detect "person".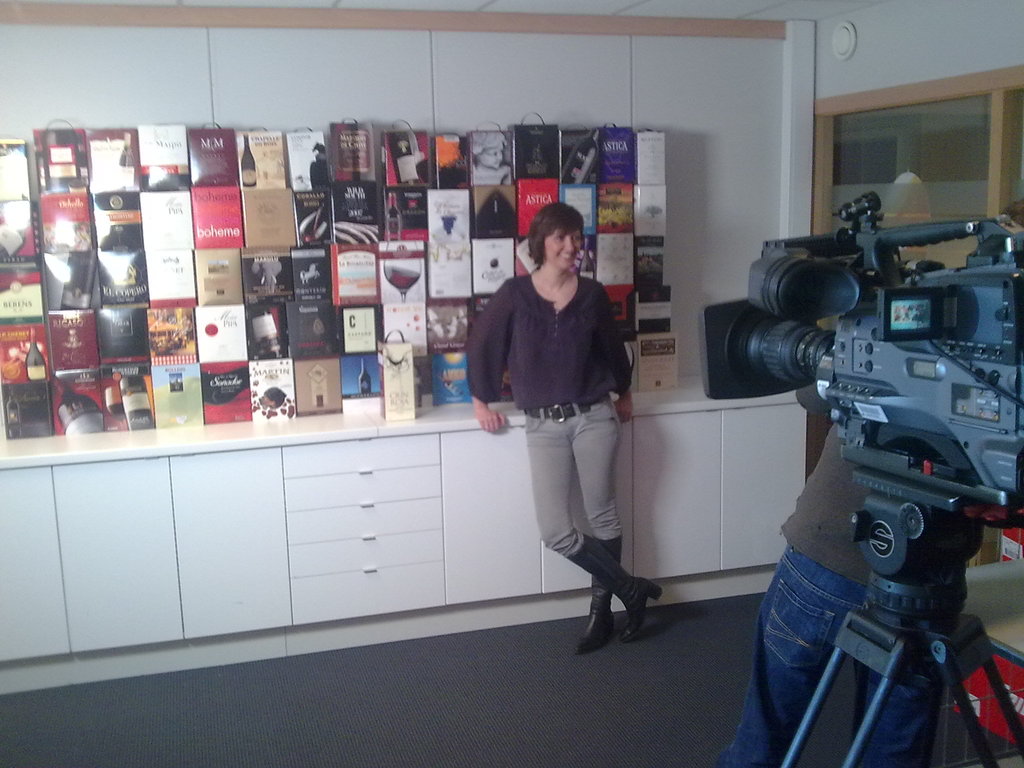
Detected at crop(474, 131, 516, 186).
